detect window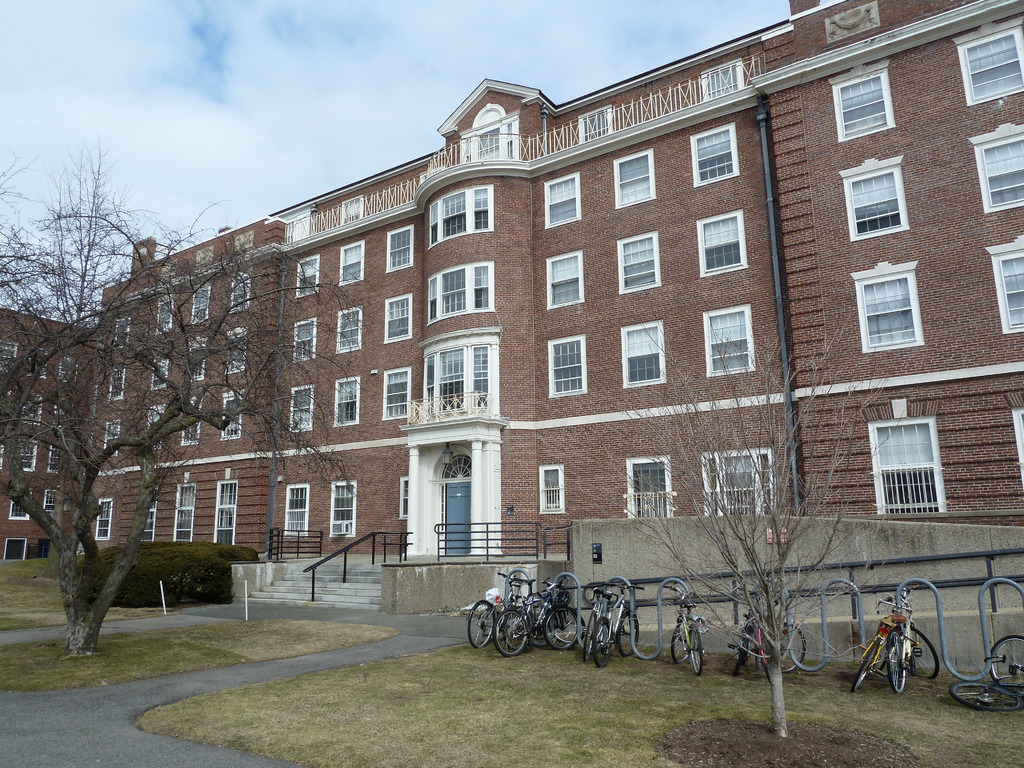
bbox=[219, 483, 237, 547]
